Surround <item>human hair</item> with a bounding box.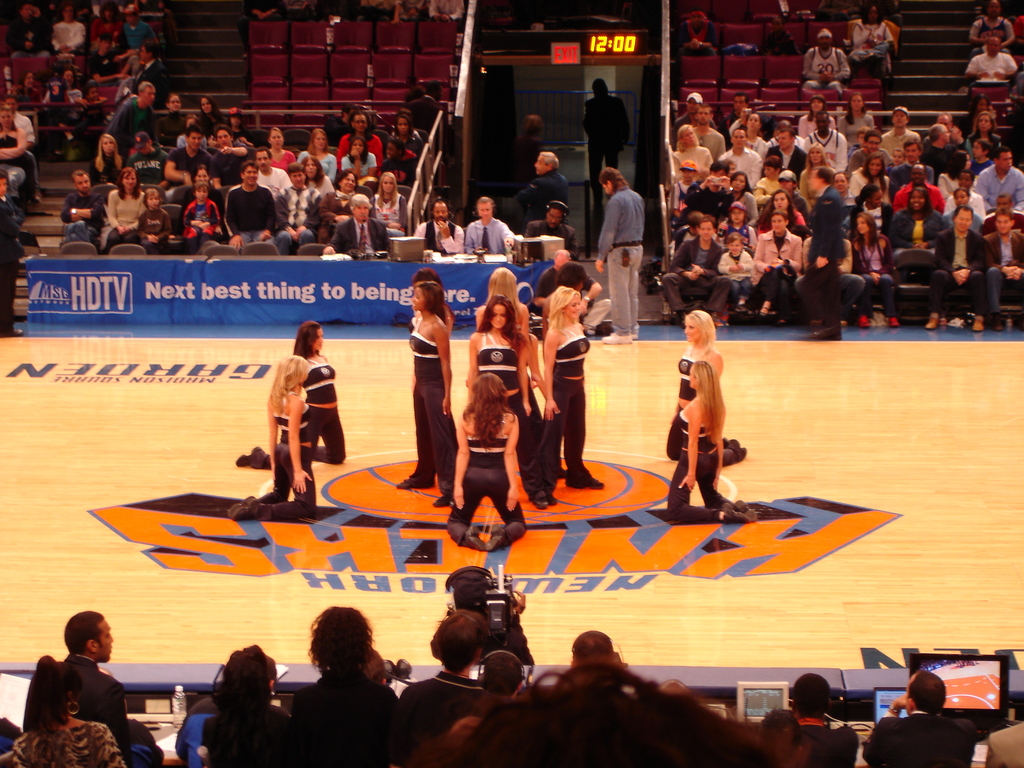
bbox(902, 186, 934, 220).
